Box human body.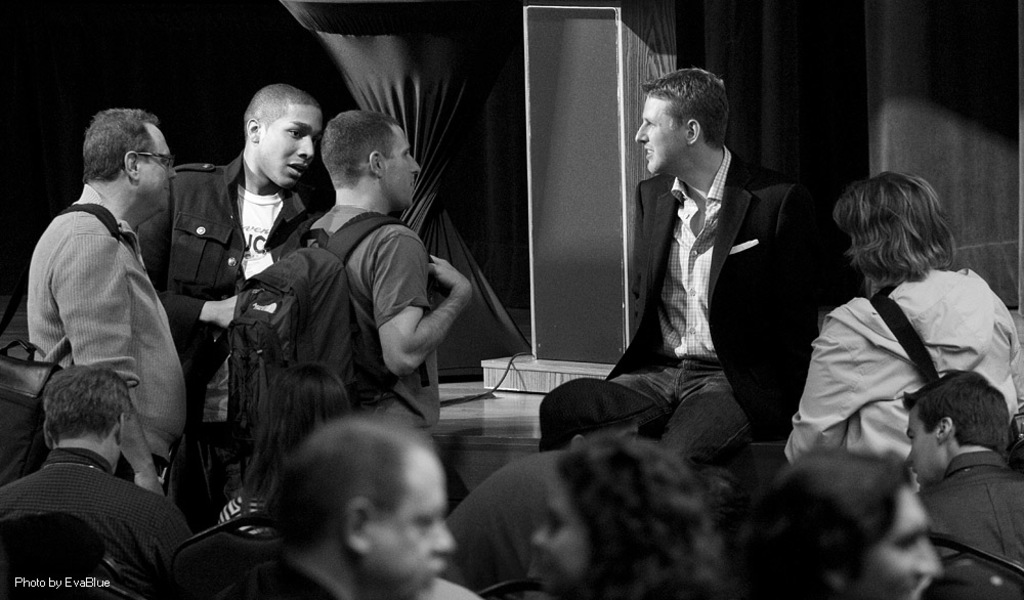
left=25, top=176, right=182, bottom=491.
